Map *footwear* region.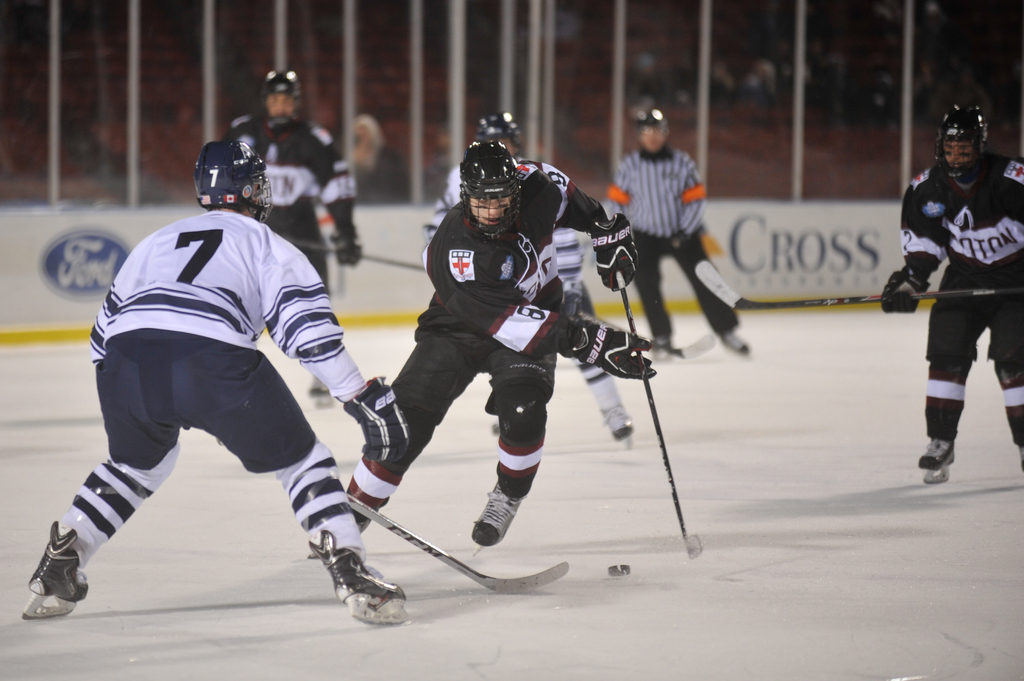
Mapped to bbox=[714, 323, 752, 360].
